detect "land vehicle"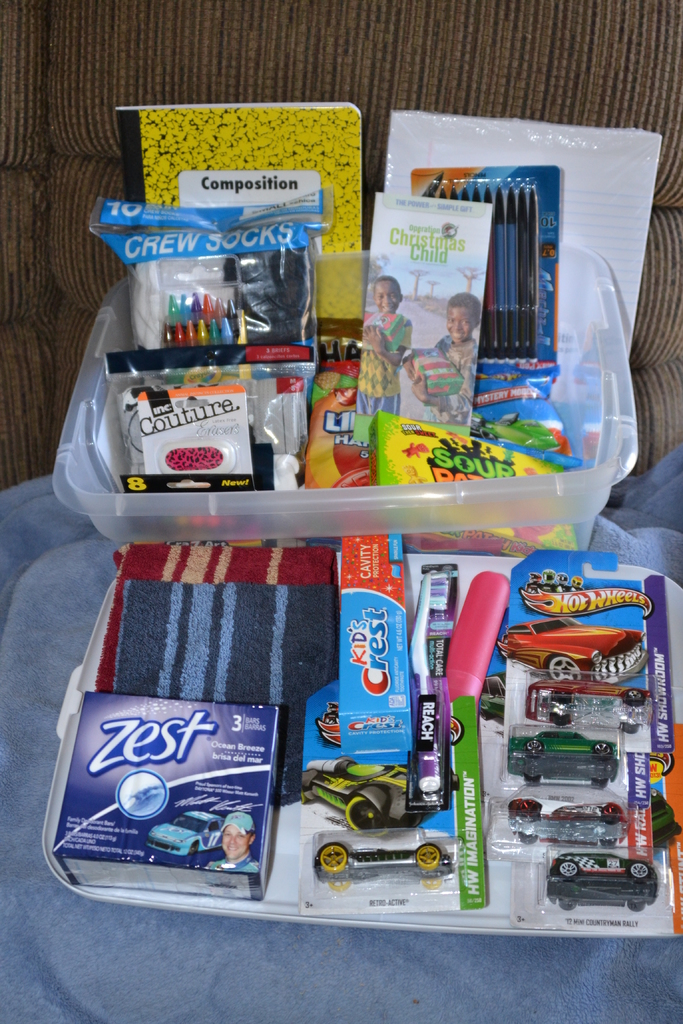
[541, 852, 664, 909]
